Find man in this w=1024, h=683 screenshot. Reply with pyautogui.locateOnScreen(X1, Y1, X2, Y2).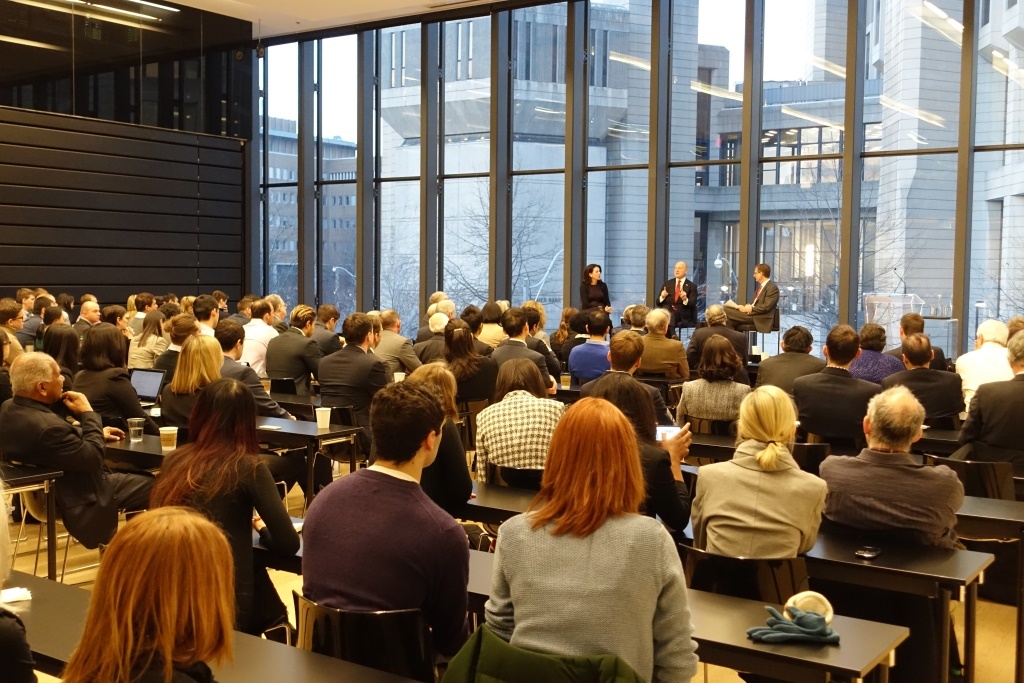
pyautogui.locateOnScreen(958, 330, 1023, 468).
